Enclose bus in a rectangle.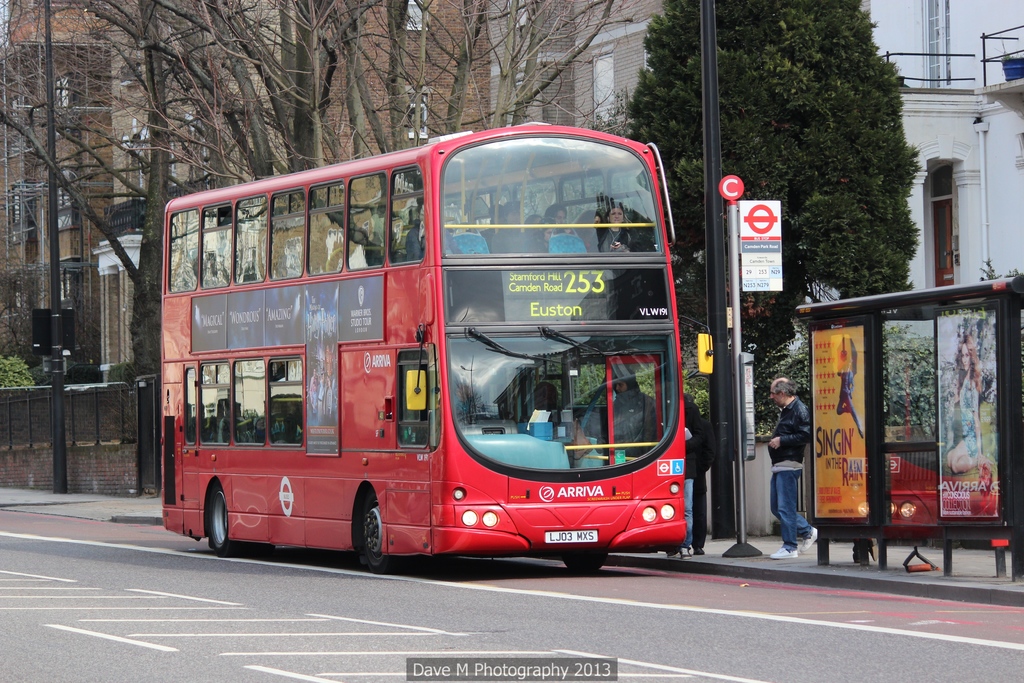
select_region(160, 115, 717, 572).
